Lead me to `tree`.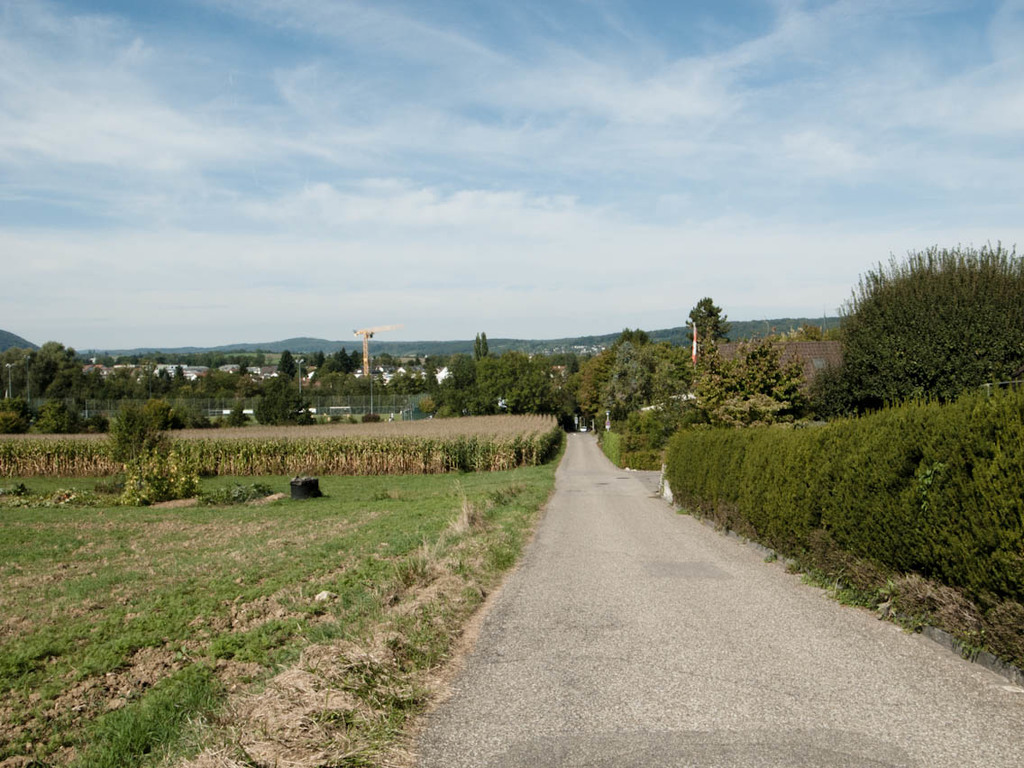
Lead to (x1=573, y1=346, x2=613, y2=421).
